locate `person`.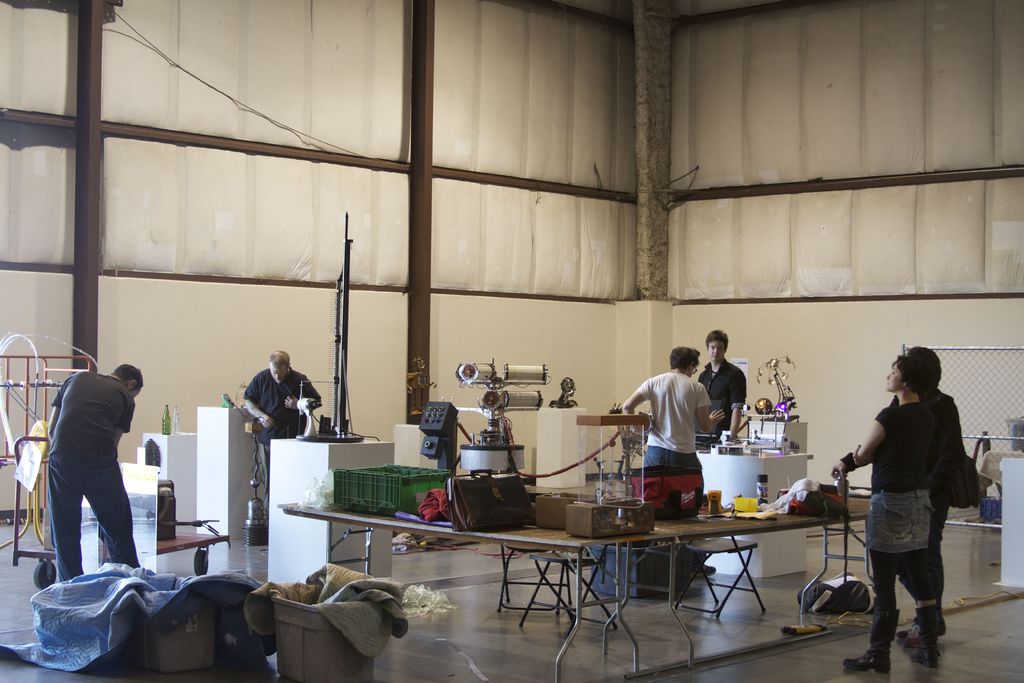
Bounding box: BBox(618, 345, 723, 578).
